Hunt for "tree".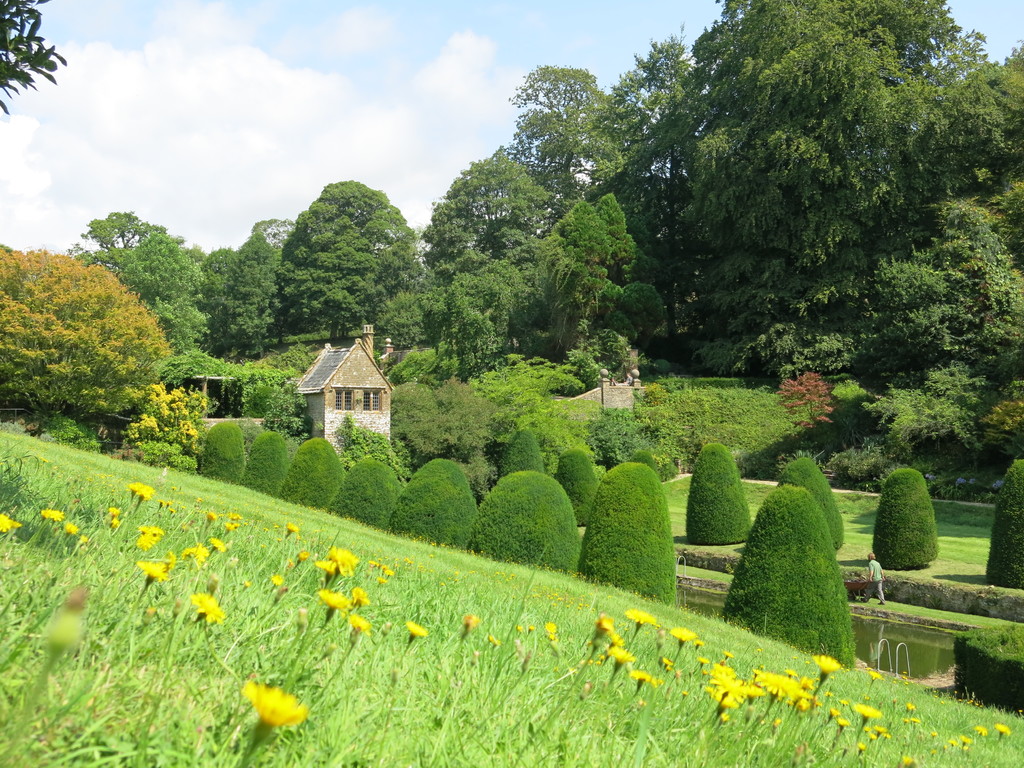
Hunted down at [left=425, top=260, right=512, bottom=380].
